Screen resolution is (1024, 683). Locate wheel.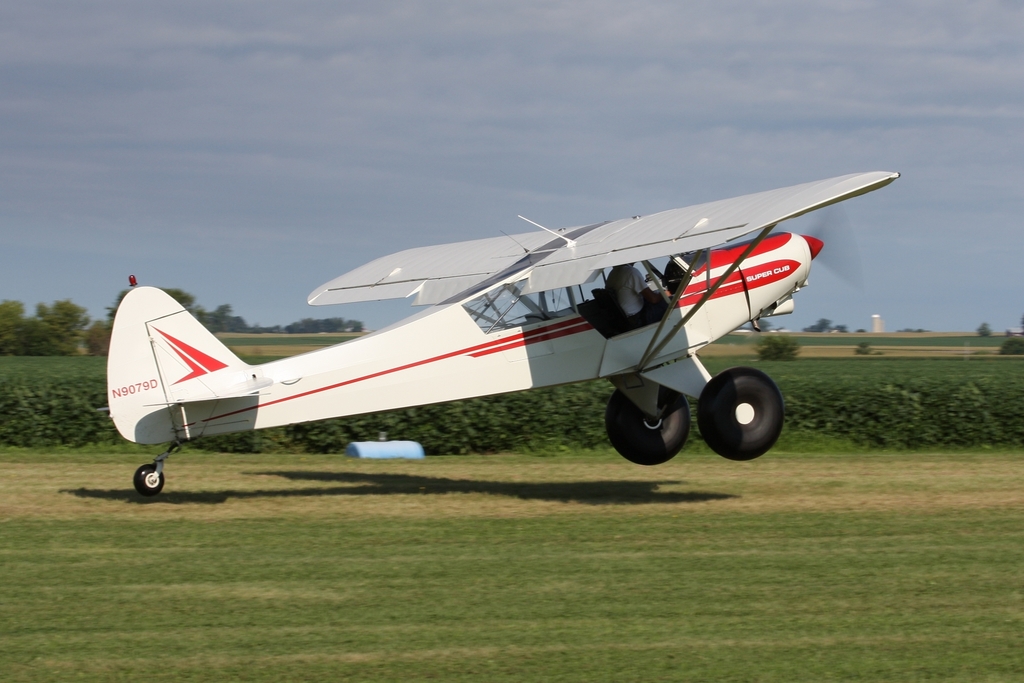
<region>605, 387, 692, 462</region>.
